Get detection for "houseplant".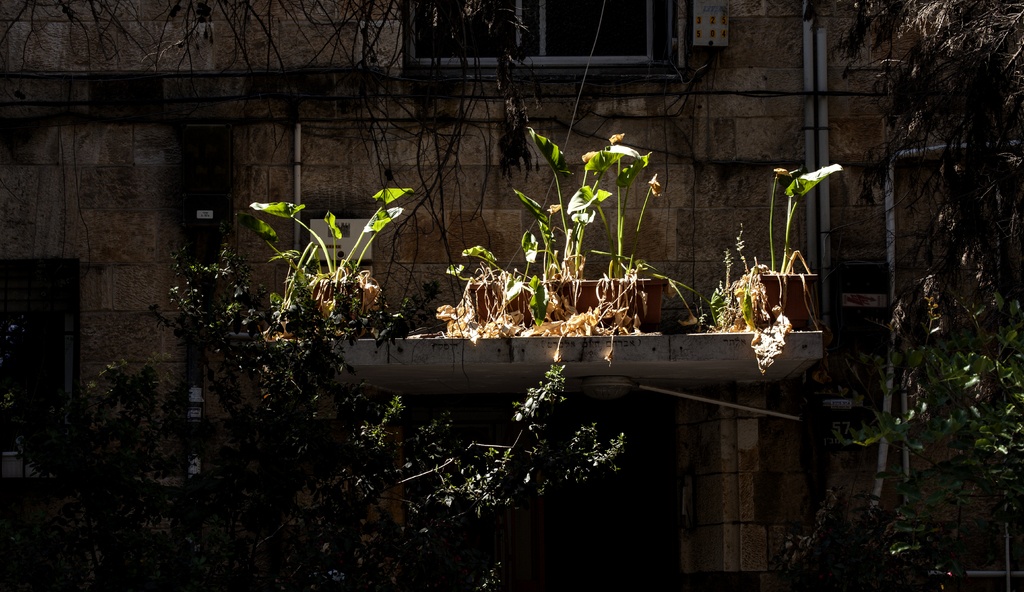
Detection: bbox=[465, 136, 557, 339].
